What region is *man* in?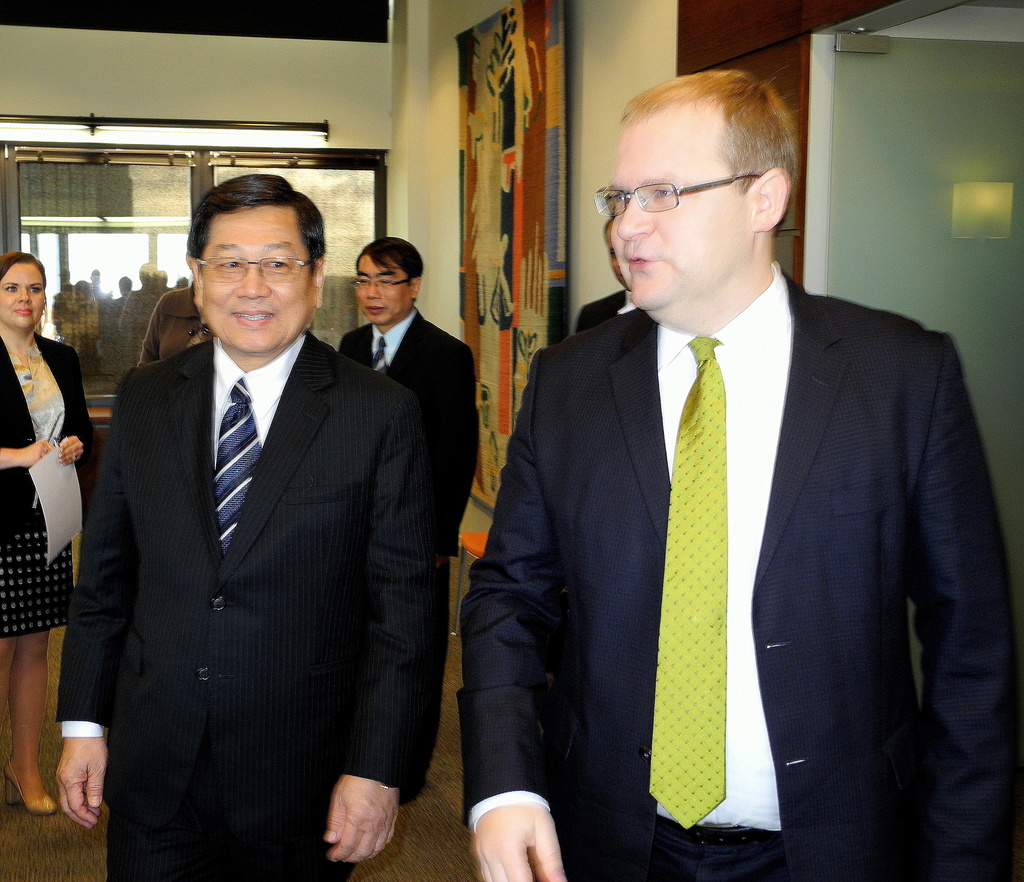
338, 237, 476, 807.
